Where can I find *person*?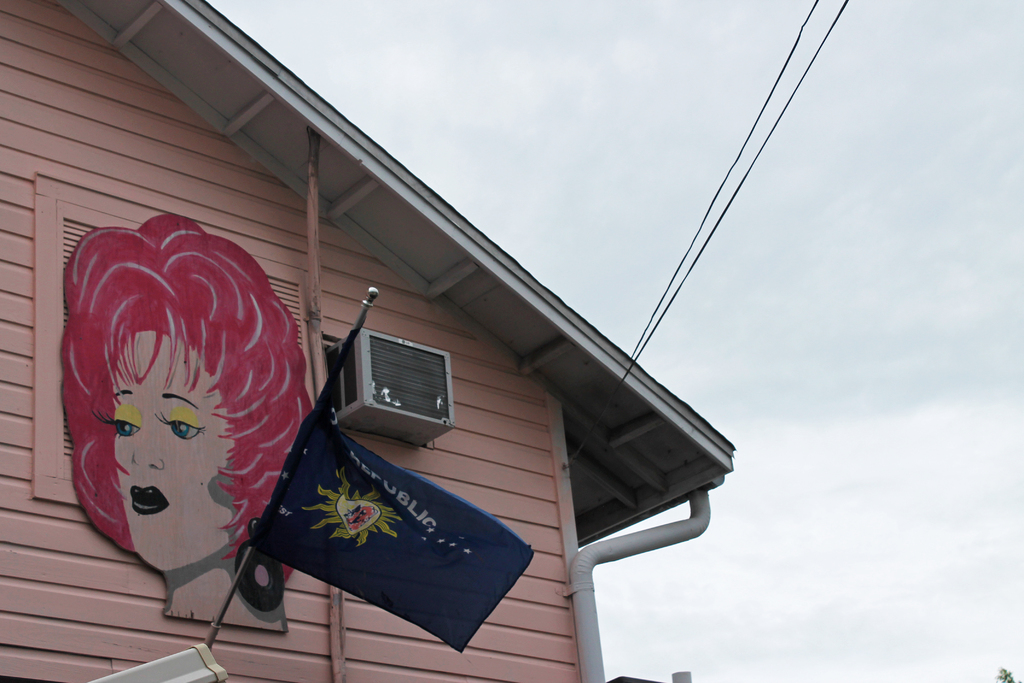
You can find it at l=50, t=215, r=304, b=654.
